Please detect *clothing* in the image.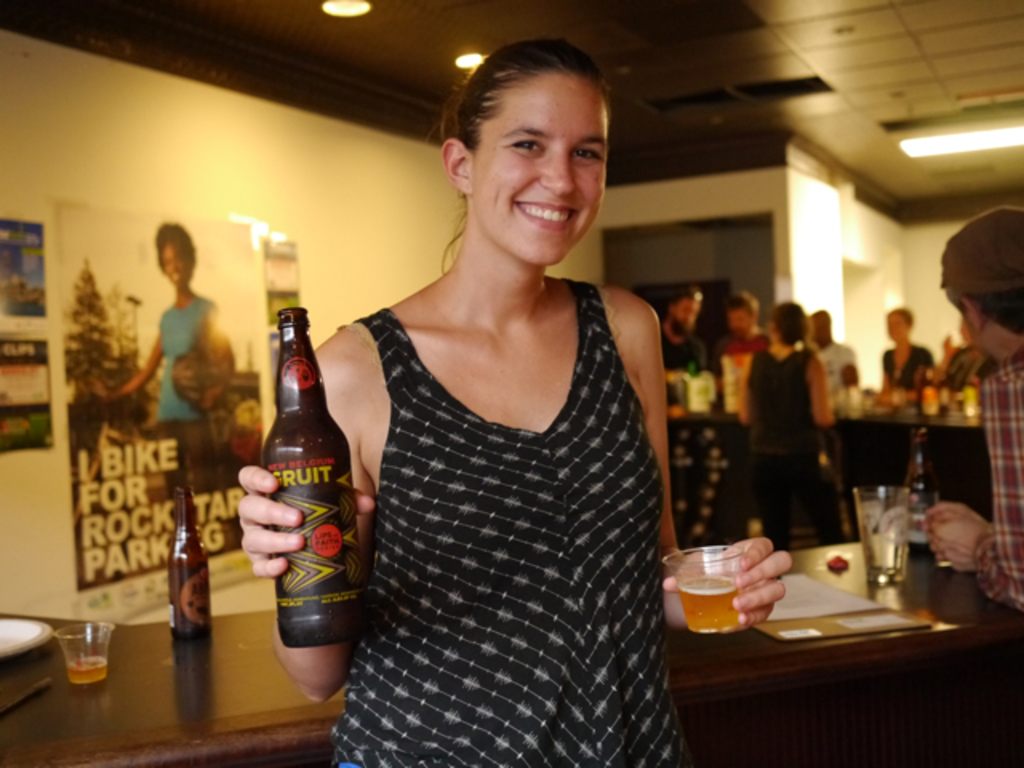
detection(139, 291, 214, 454).
